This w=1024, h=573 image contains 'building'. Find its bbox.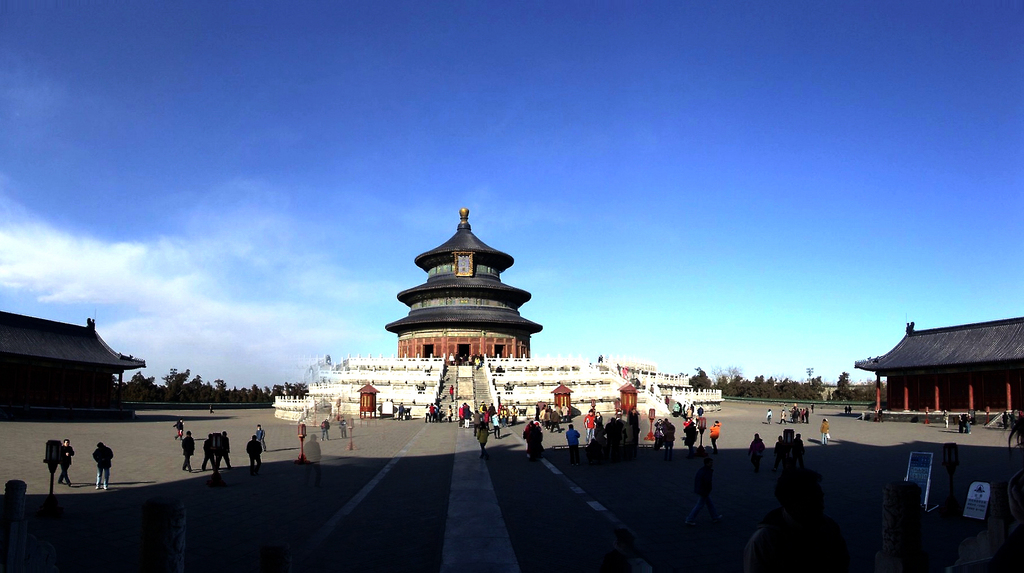
383, 207, 536, 360.
